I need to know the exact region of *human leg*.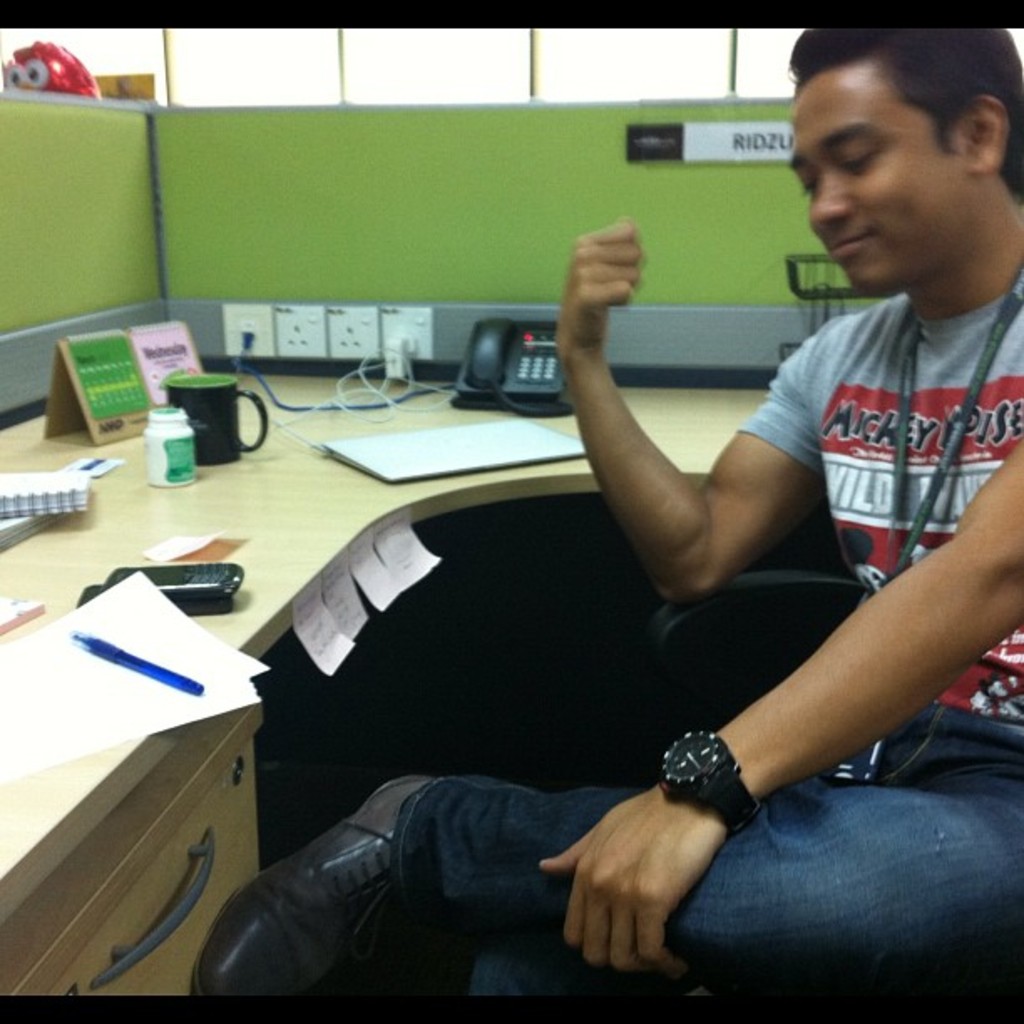
Region: (left=192, top=713, right=1022, bottom=1001).
